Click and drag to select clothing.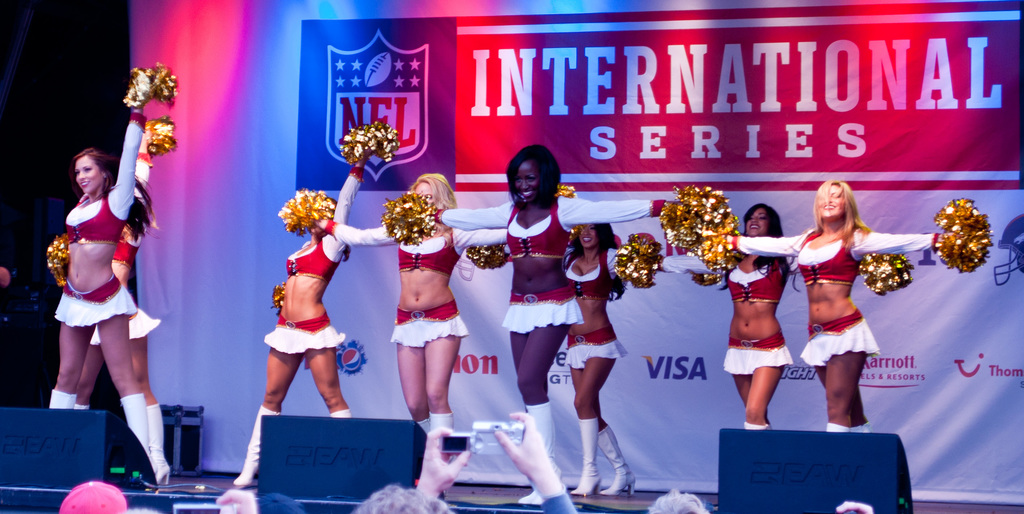
Selection: detection(796, 303, 881, 371).
